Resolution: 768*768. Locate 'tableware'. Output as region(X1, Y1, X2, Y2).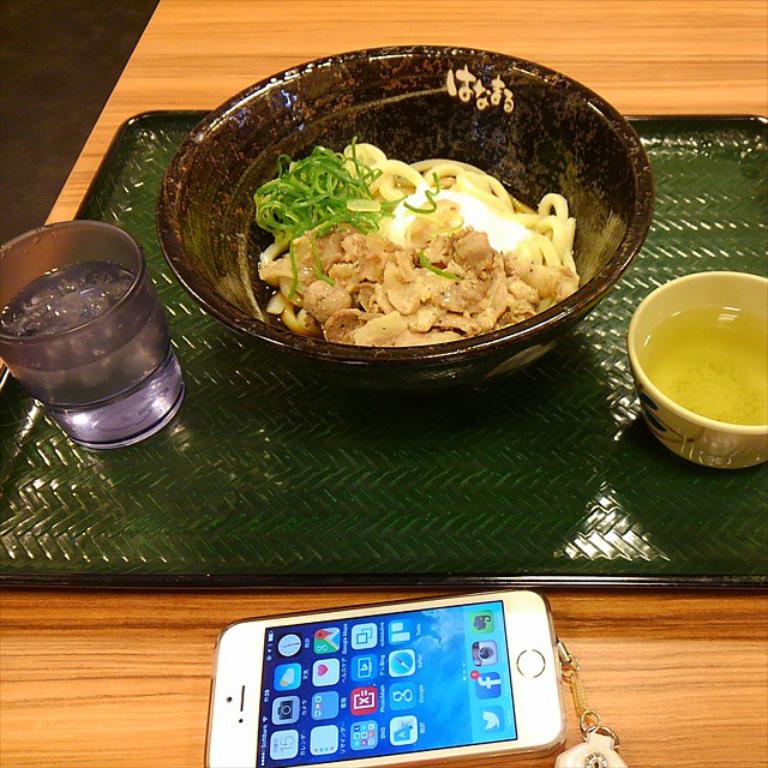
region(0, 216, 185, 457).
